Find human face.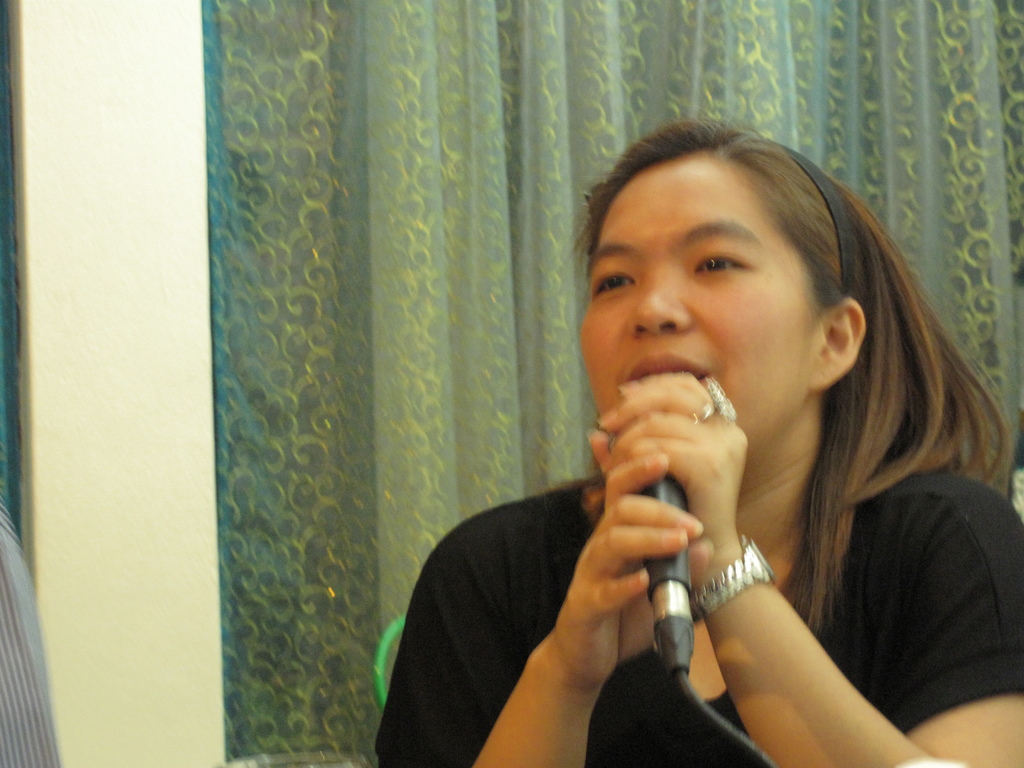
x1=579 y1=145 x2=803 y2=445.
